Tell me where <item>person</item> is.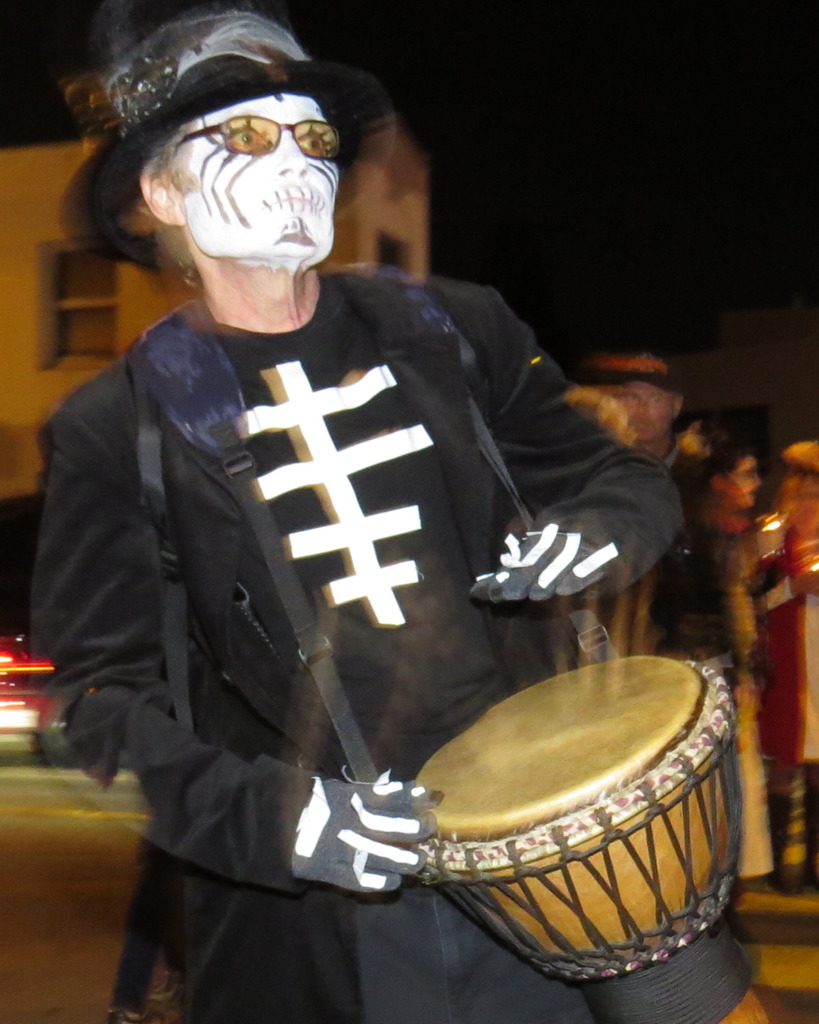
<item>person</item> is at select_region(763, 447, 818, 891).
